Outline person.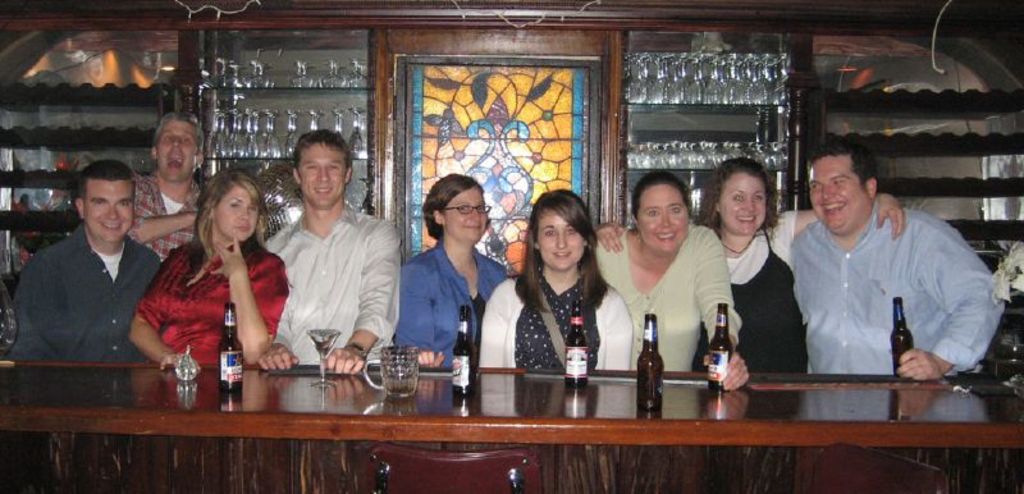
Outline: (705, 157, 908, 378).
